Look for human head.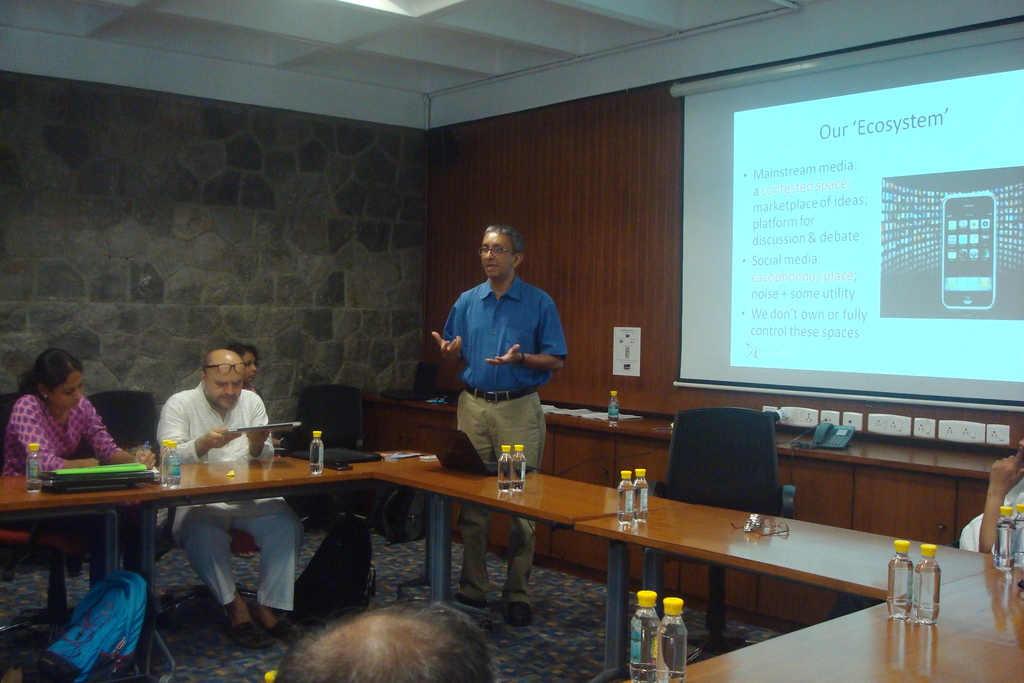
Found: pyautogui.locateOnScreen(480, 225, 521, 281).
